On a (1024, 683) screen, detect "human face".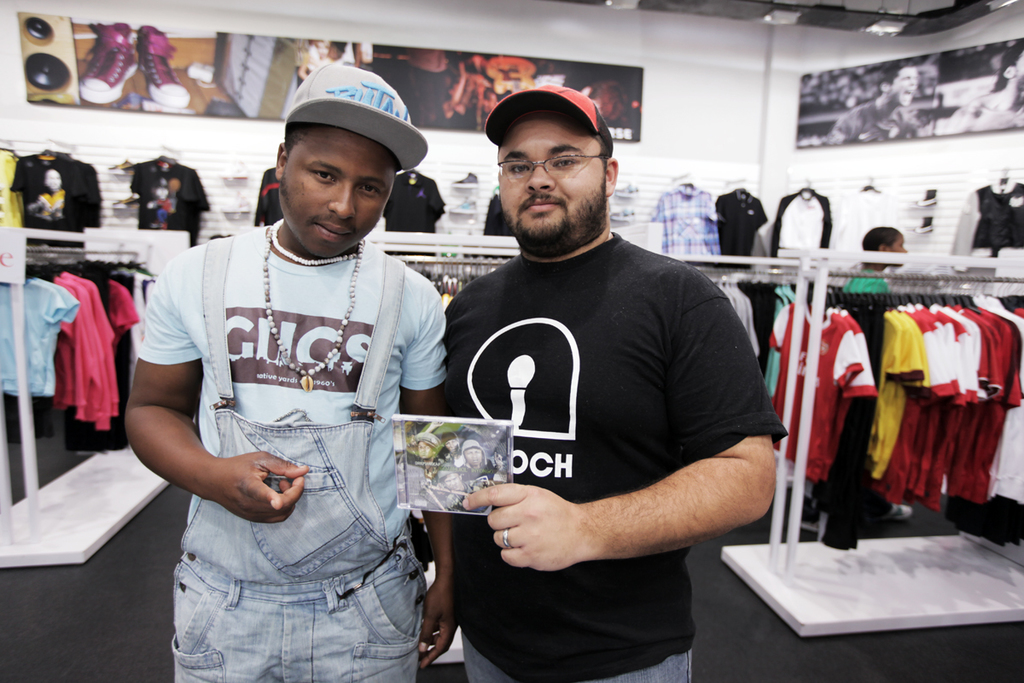
locate(279, 128, 393, 258).
